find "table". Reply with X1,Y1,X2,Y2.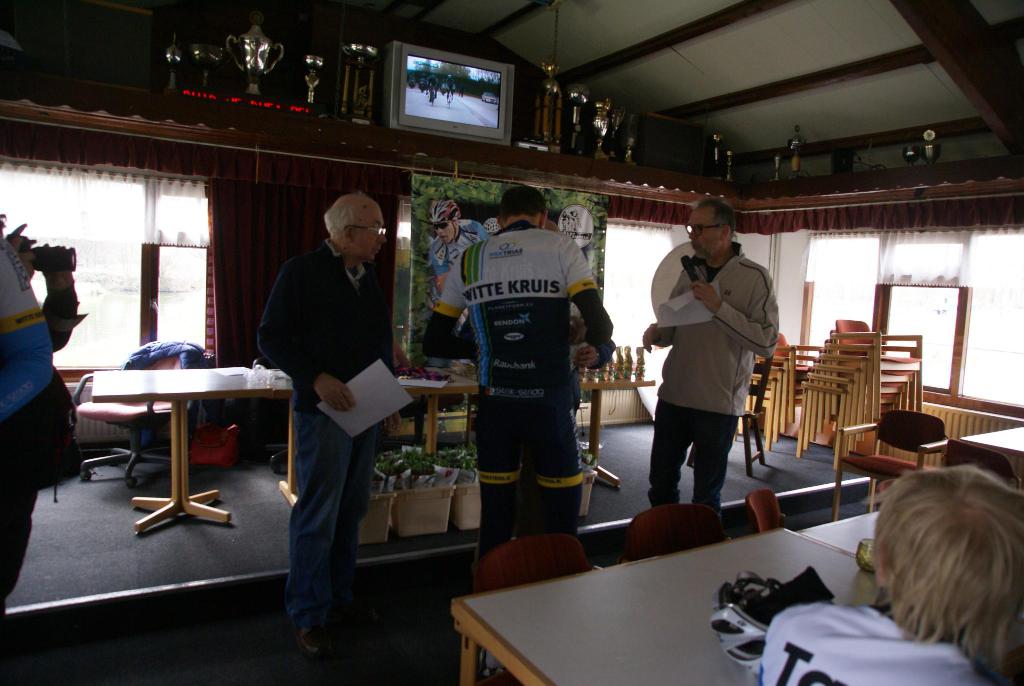
446,525,875,685.
